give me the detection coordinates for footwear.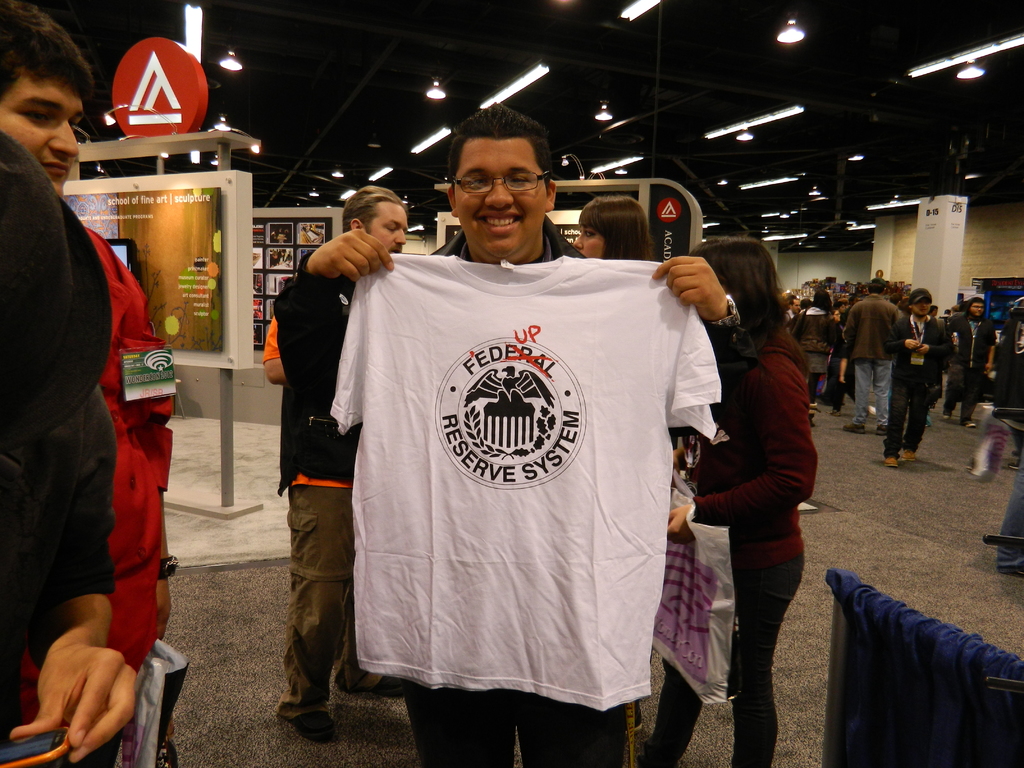
289, 712, 335, 740.
